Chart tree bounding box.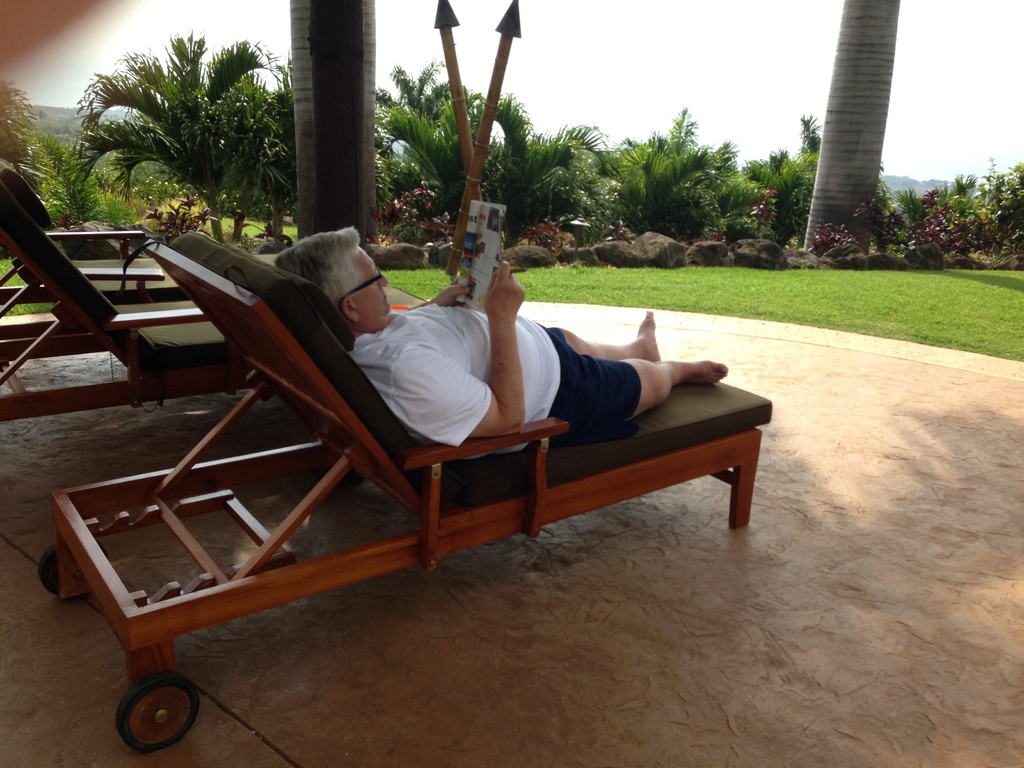
Charted: <region>0, 70, 60, 199</region>.
